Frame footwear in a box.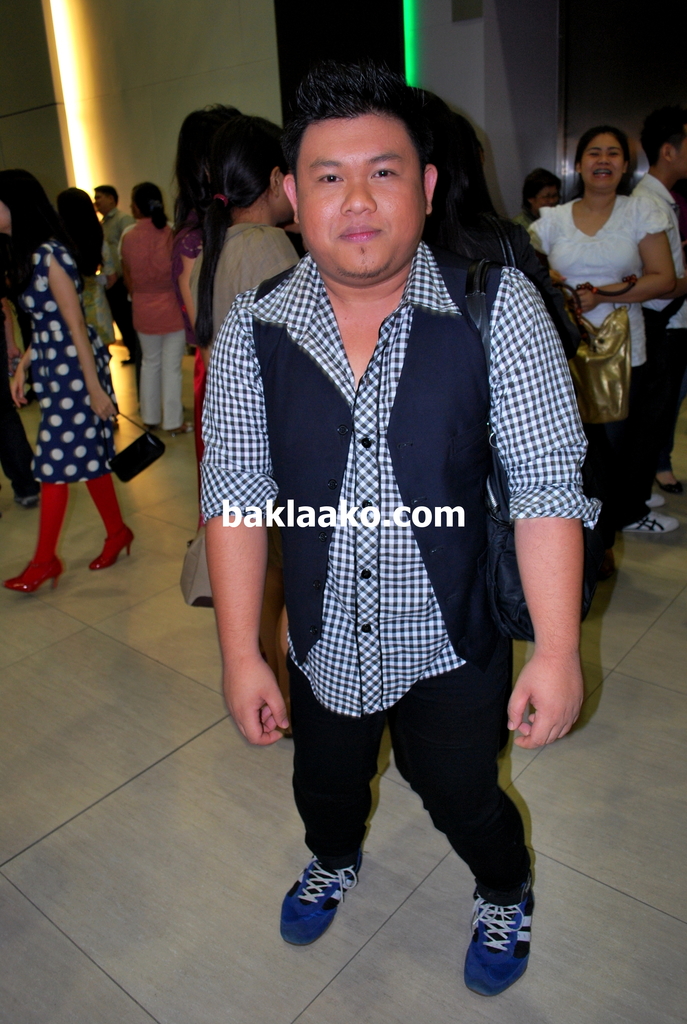
88,524,137,571.
